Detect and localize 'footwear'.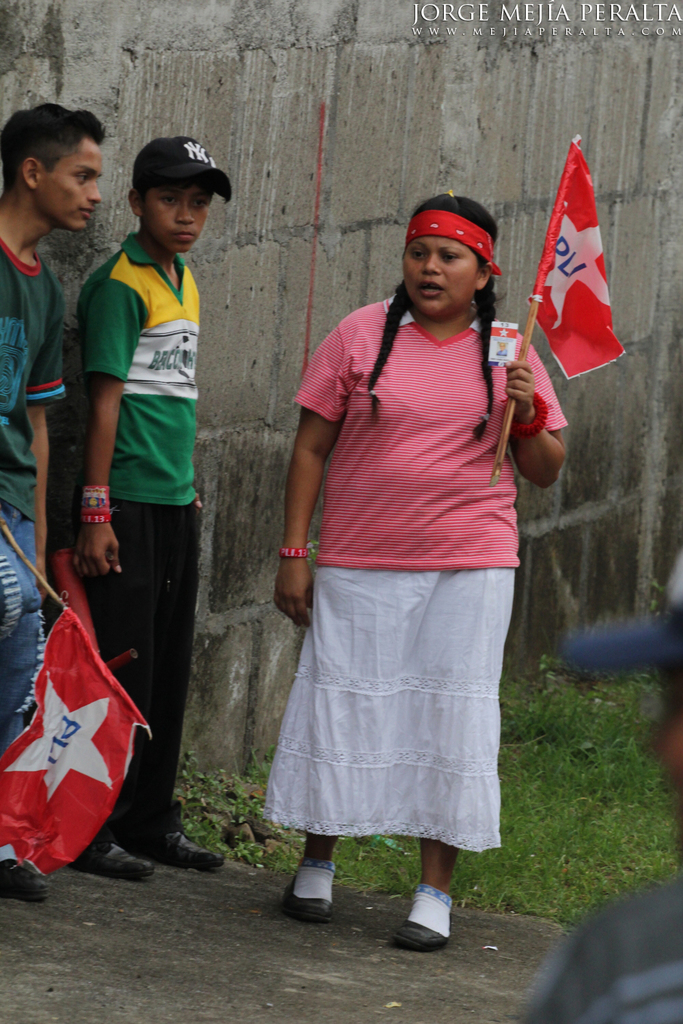
Localized at detection(394, 887, 467, 956).
